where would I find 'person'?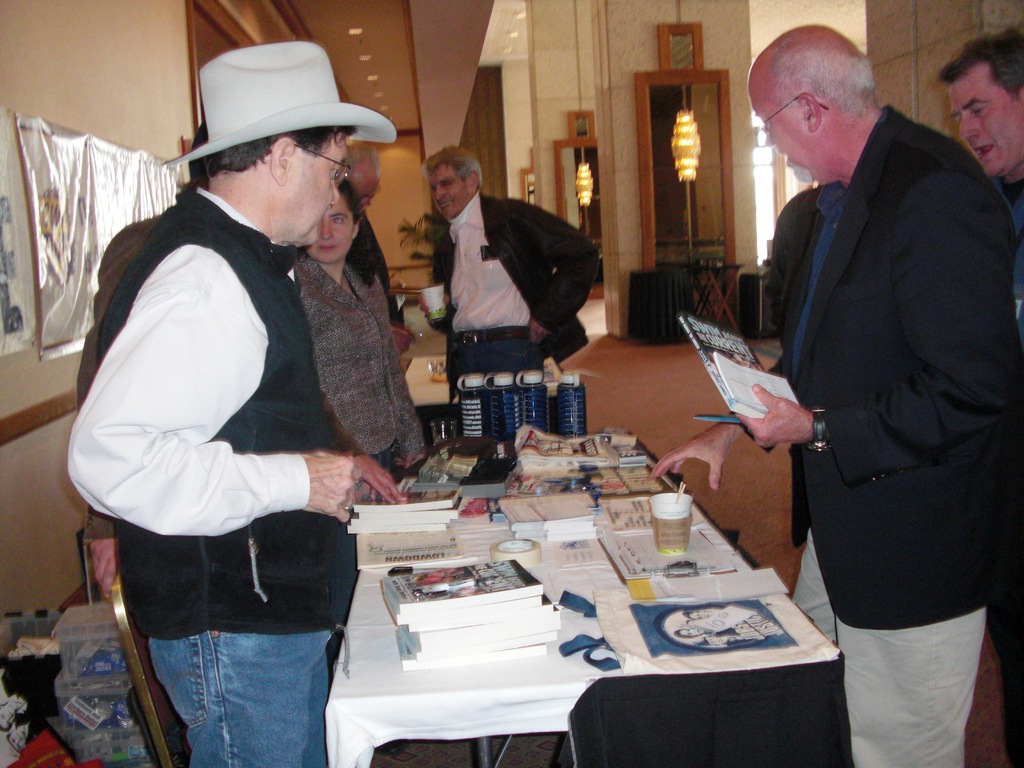
At left=650, top=23, right=1023, bottom=767.
